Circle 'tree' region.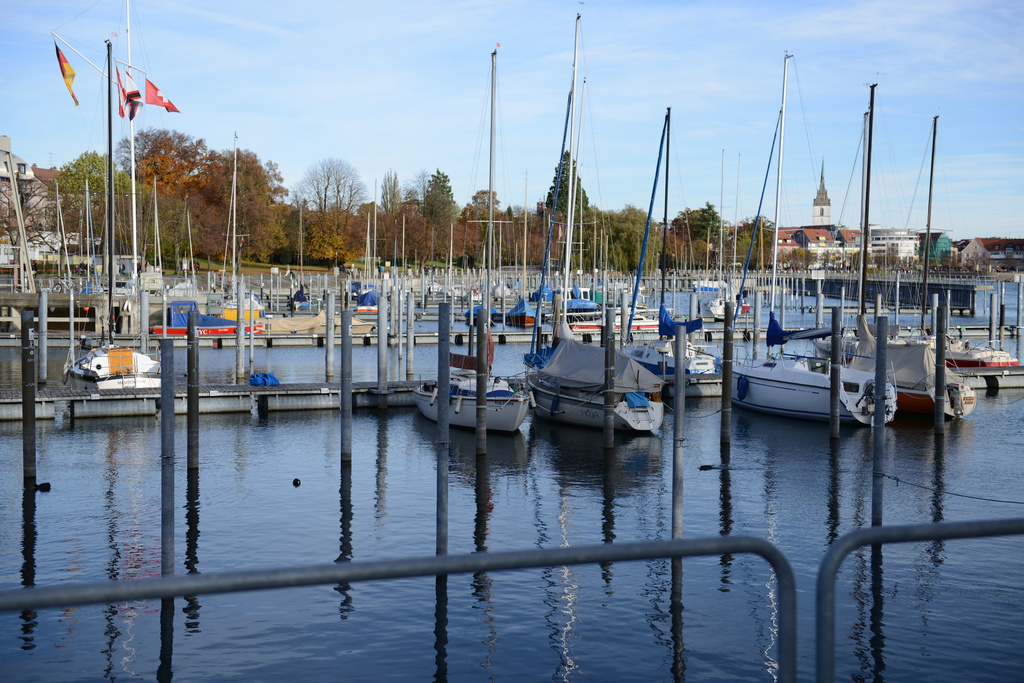
Region: (left=422, top=164, right=459, bottom=252).
